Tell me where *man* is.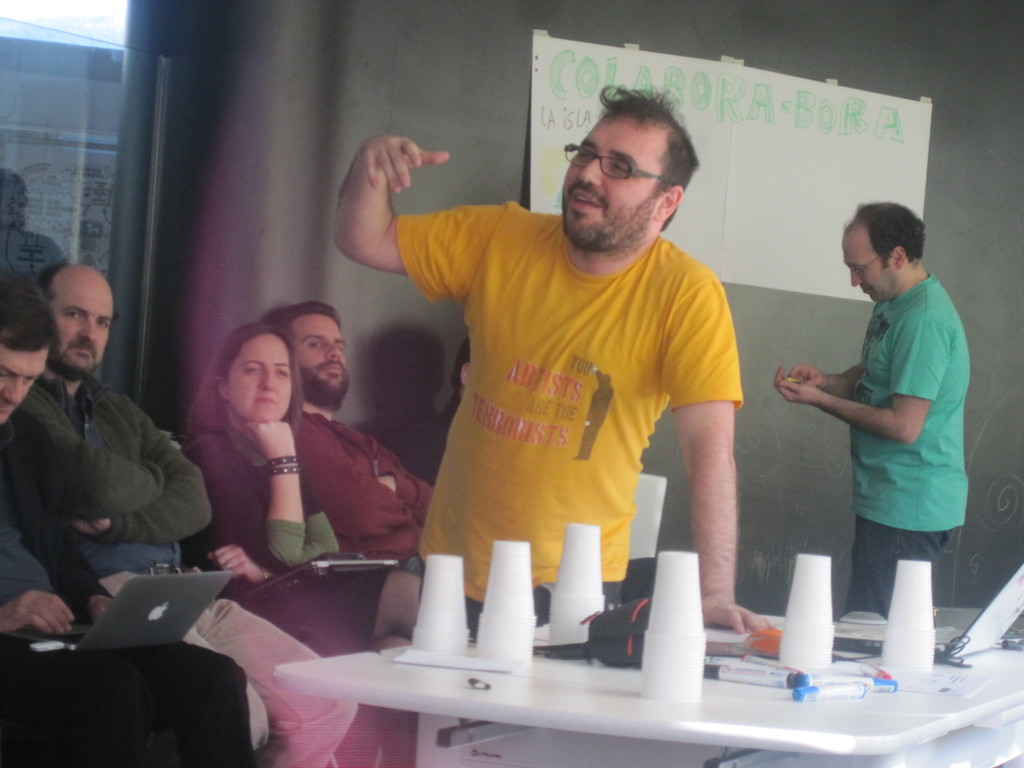
*man* is at x1=400 y1=336 x2=473 y2=484.
